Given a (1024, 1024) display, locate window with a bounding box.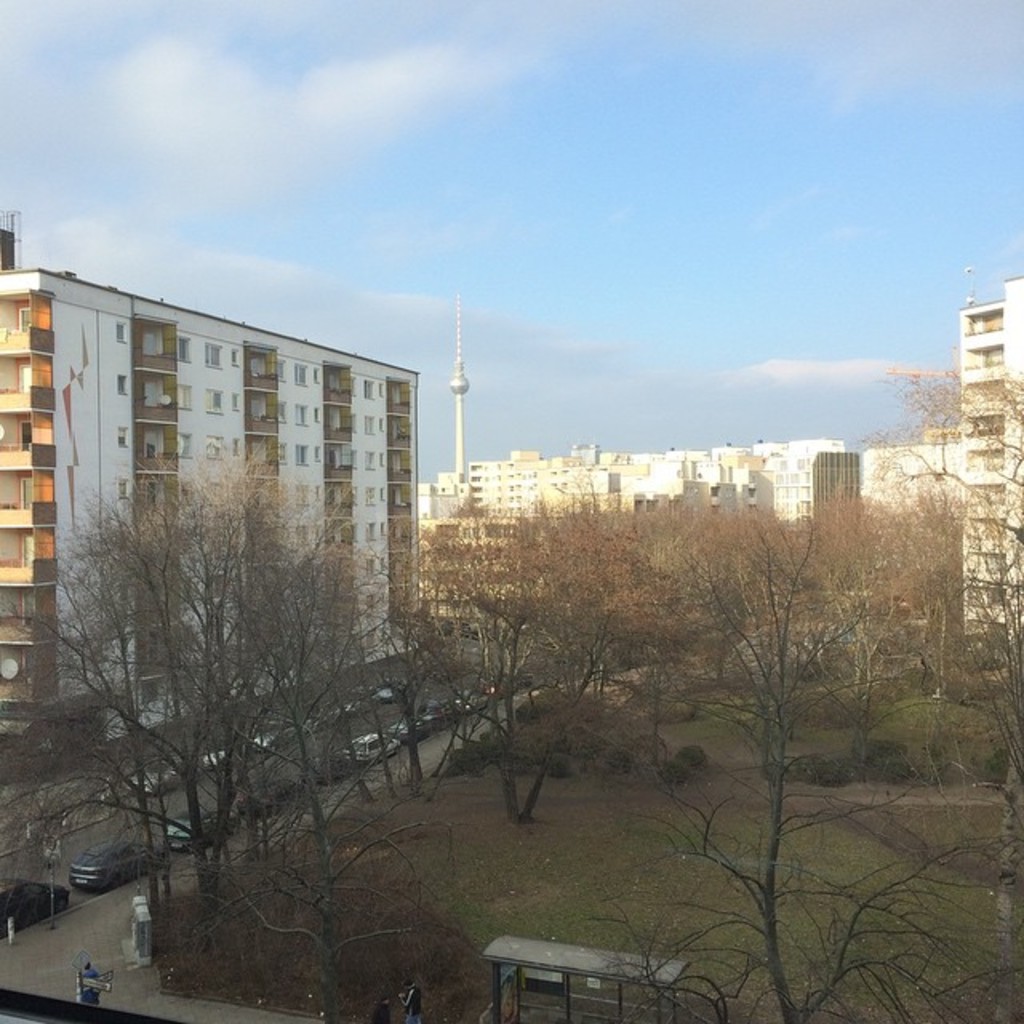
Located: locate(314, 482, 322, 499).
